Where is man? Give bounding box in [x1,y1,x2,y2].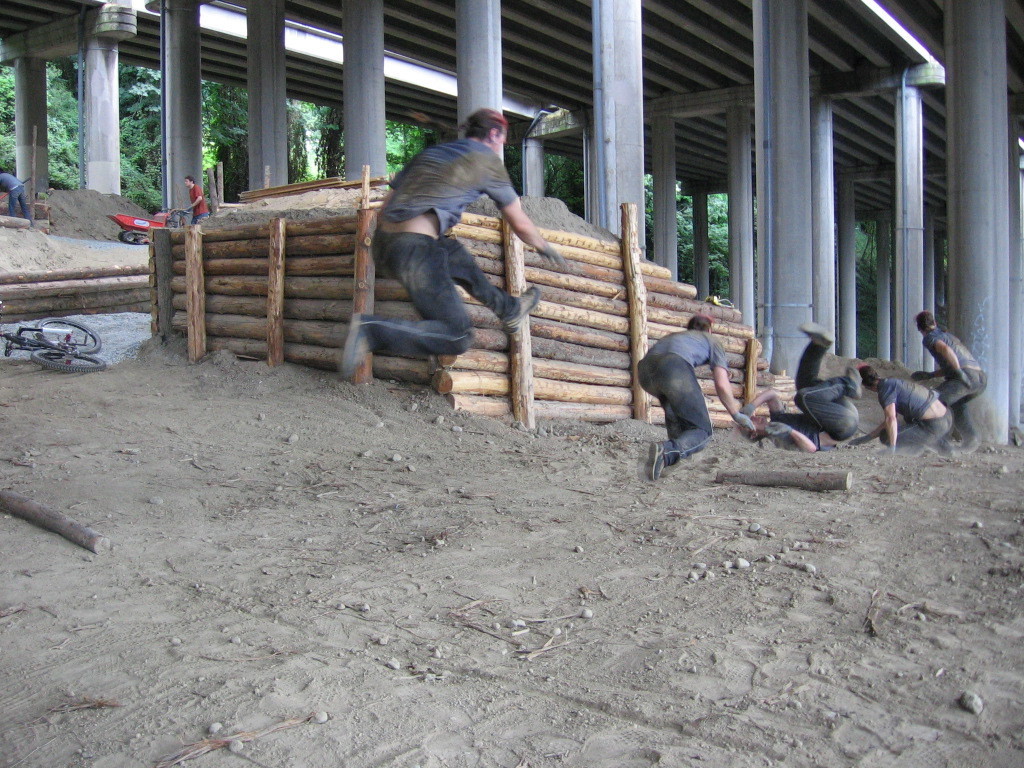
[0,167,33,218].
